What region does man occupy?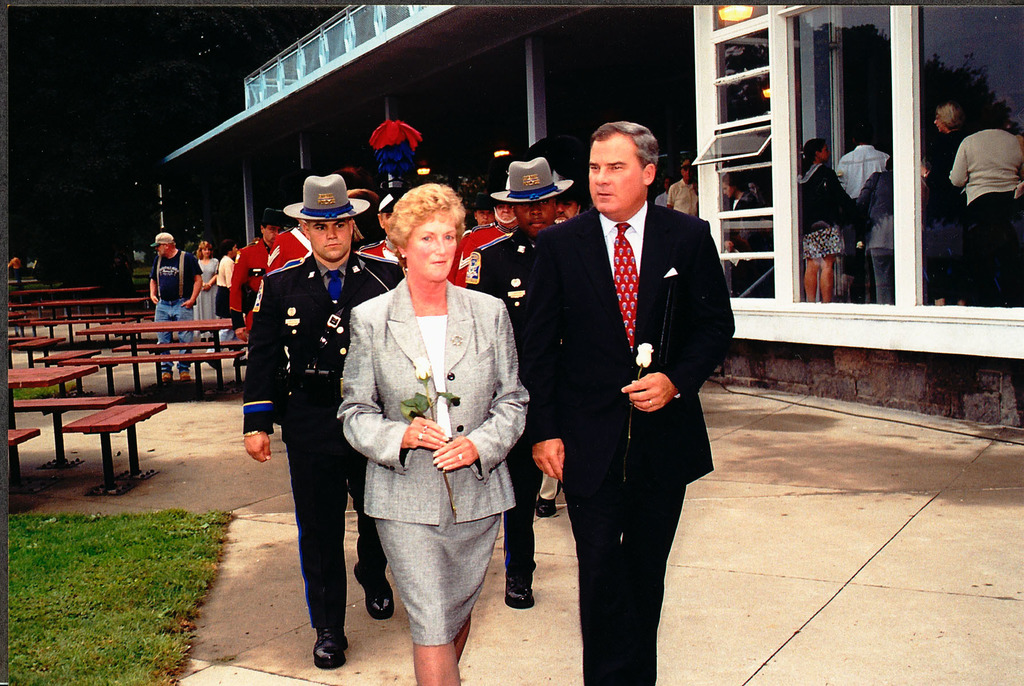
352:186:408:265.
